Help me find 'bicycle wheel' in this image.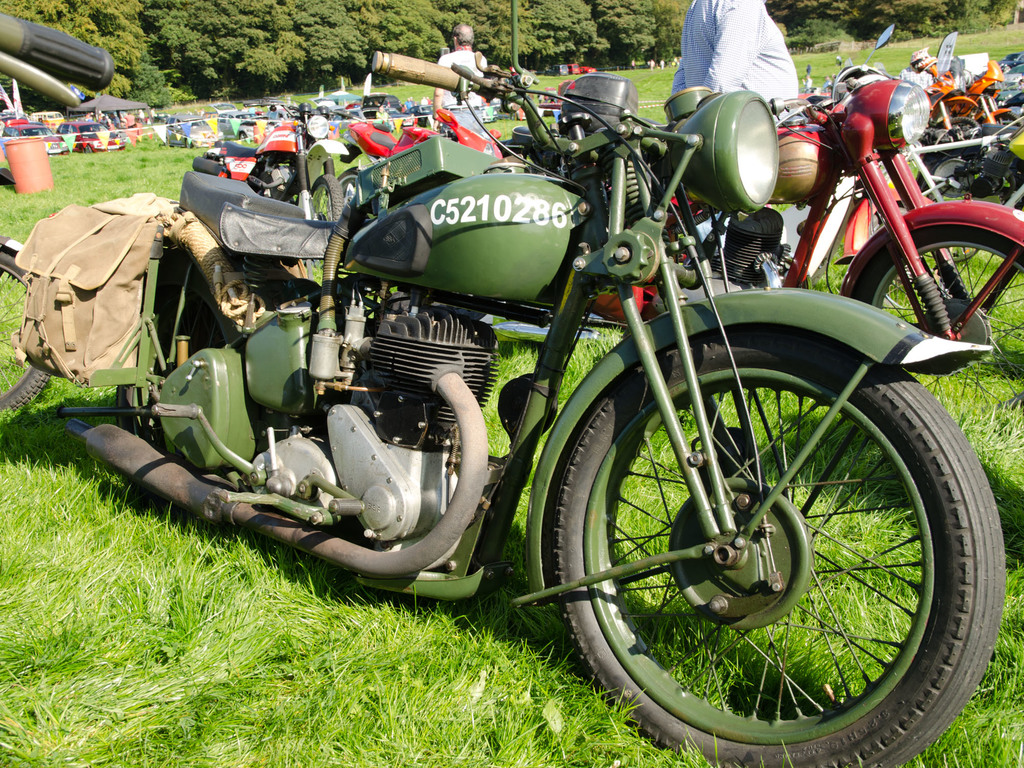
Found it: x1=535 y1=329 x2=982 y2=767.
